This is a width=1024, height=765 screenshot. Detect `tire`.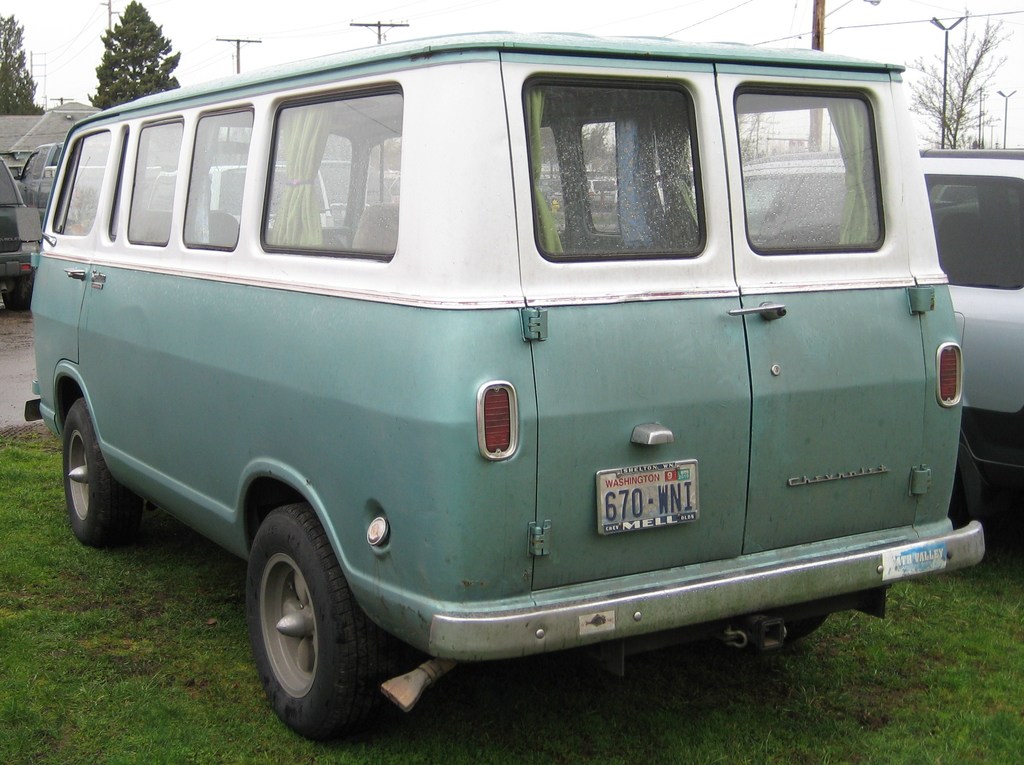
(x1=63, y1=398, x2=142, y2=546).
